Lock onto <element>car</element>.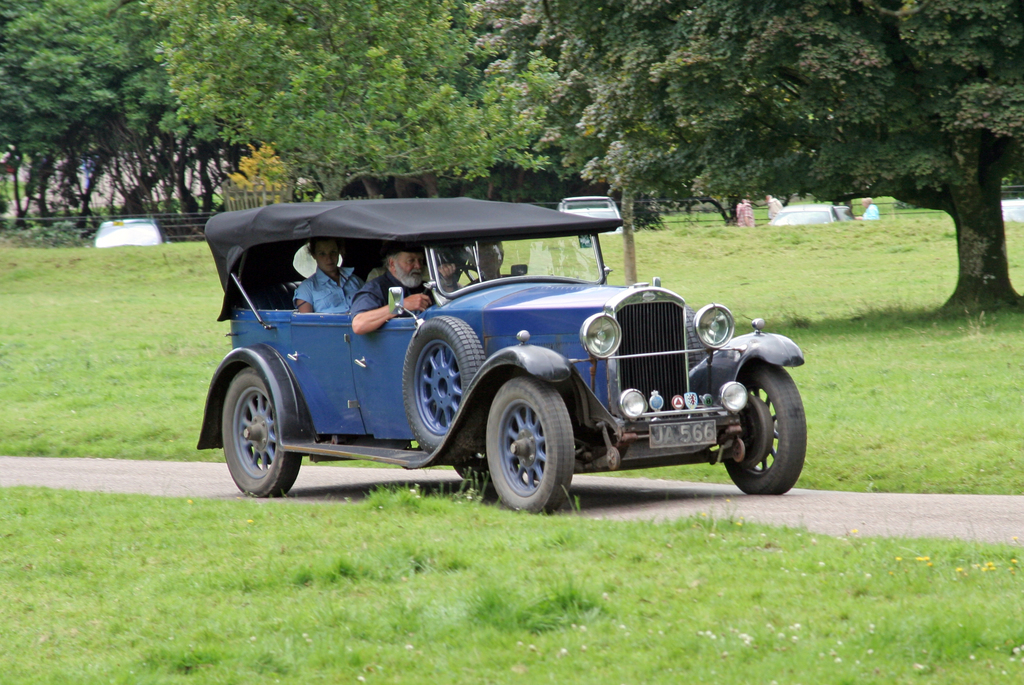
Locked: 95/213/161/247.
